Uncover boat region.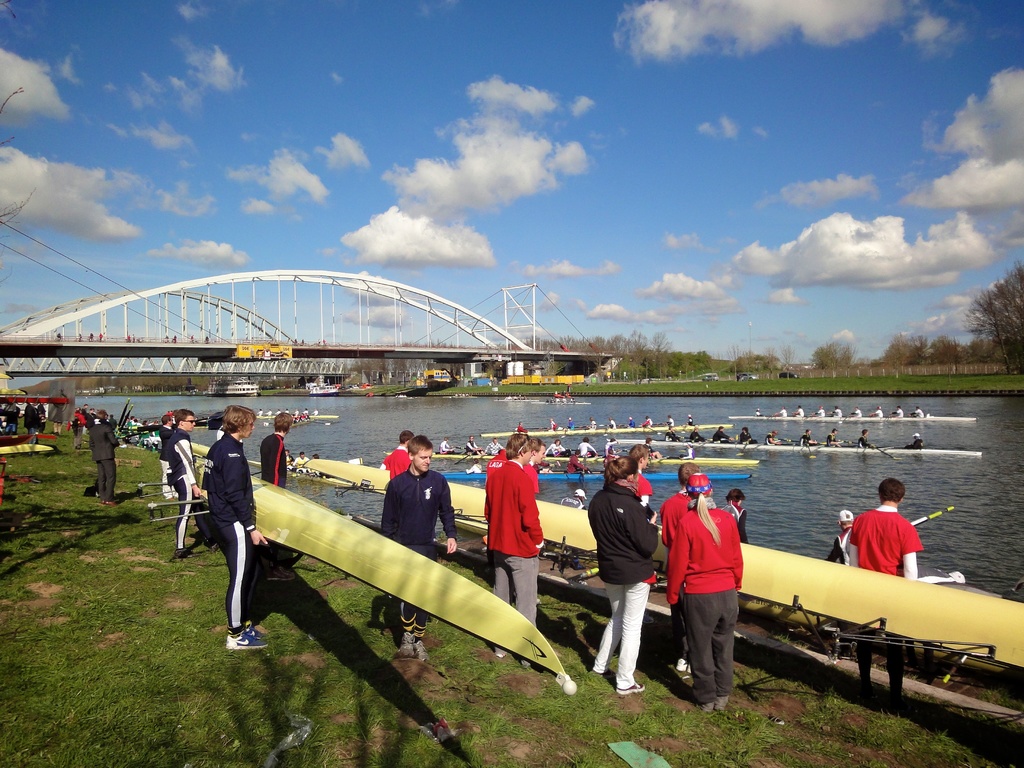
Uncovered: select_region(606, 427, 982, 460).
